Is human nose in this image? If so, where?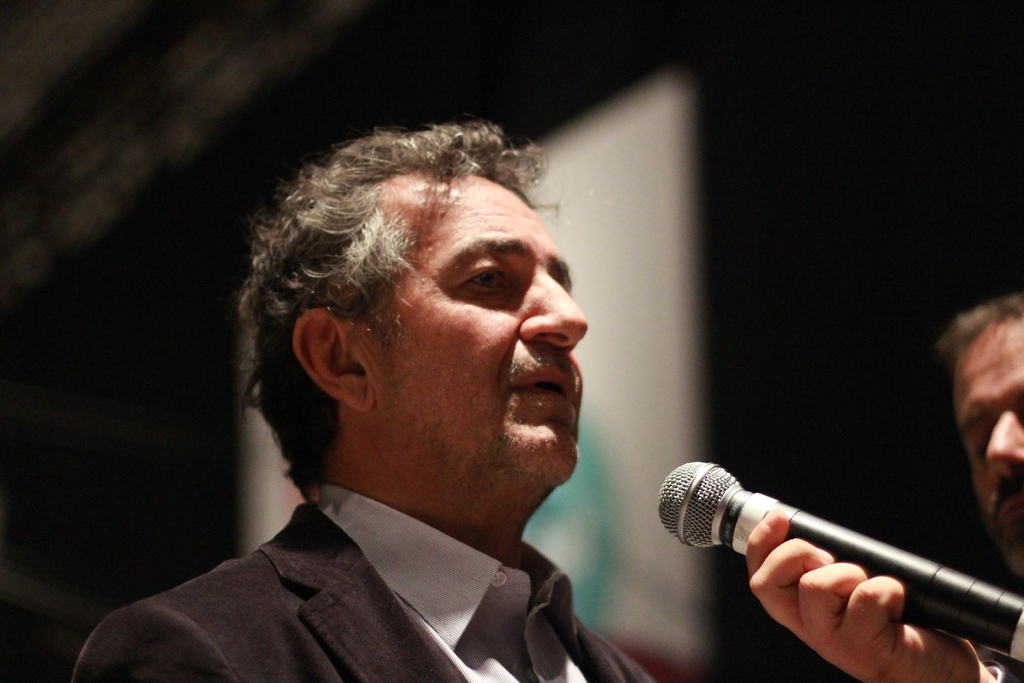
Yes, at pyautogui.locateOnScreen(516, 264, 588, 352).
